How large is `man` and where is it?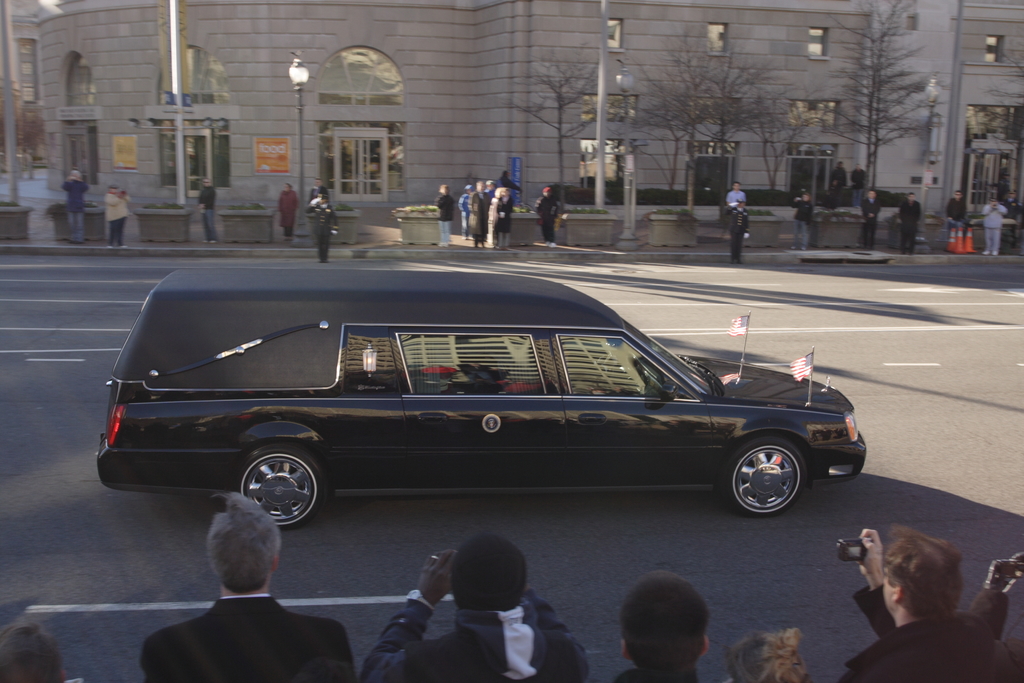
Bounding box: left=828, top=160, right=850, bottom=188.
